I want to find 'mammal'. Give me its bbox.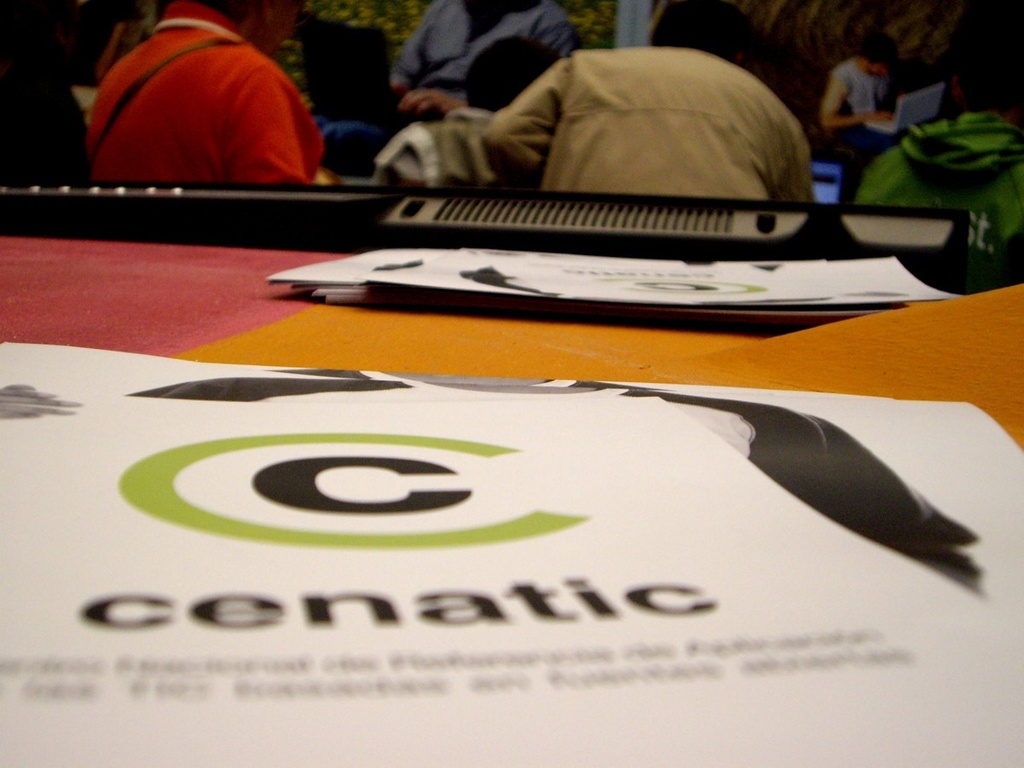
locate(853, 0, 1023, 234).
